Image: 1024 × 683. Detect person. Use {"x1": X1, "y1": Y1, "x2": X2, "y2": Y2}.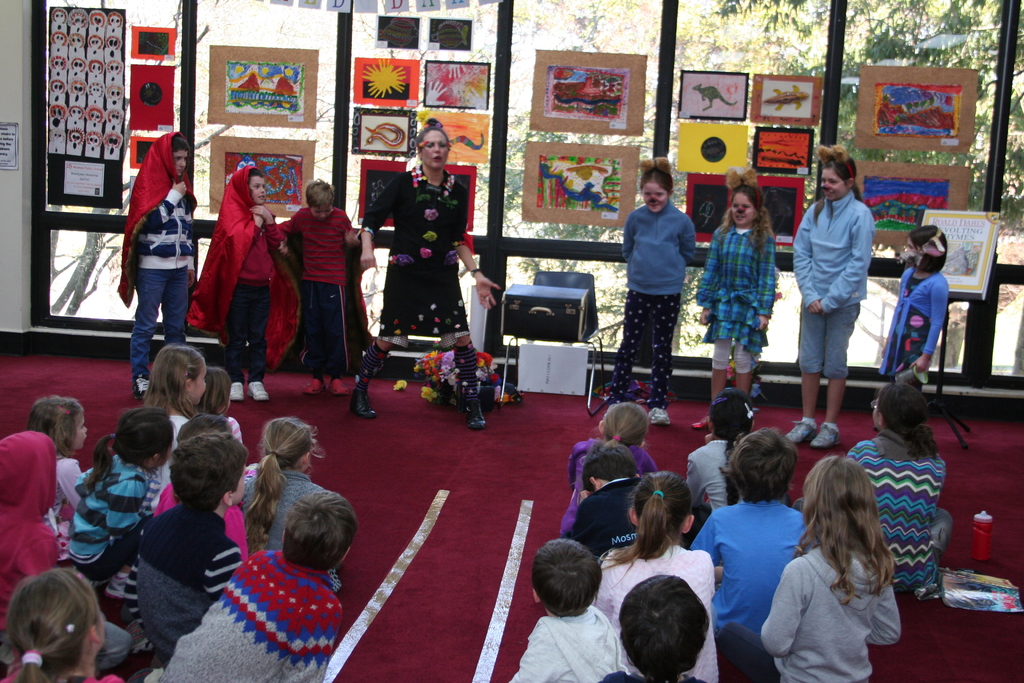
{"x1": 139, "y1": 343, "x2": 205, "y2": 514}.
